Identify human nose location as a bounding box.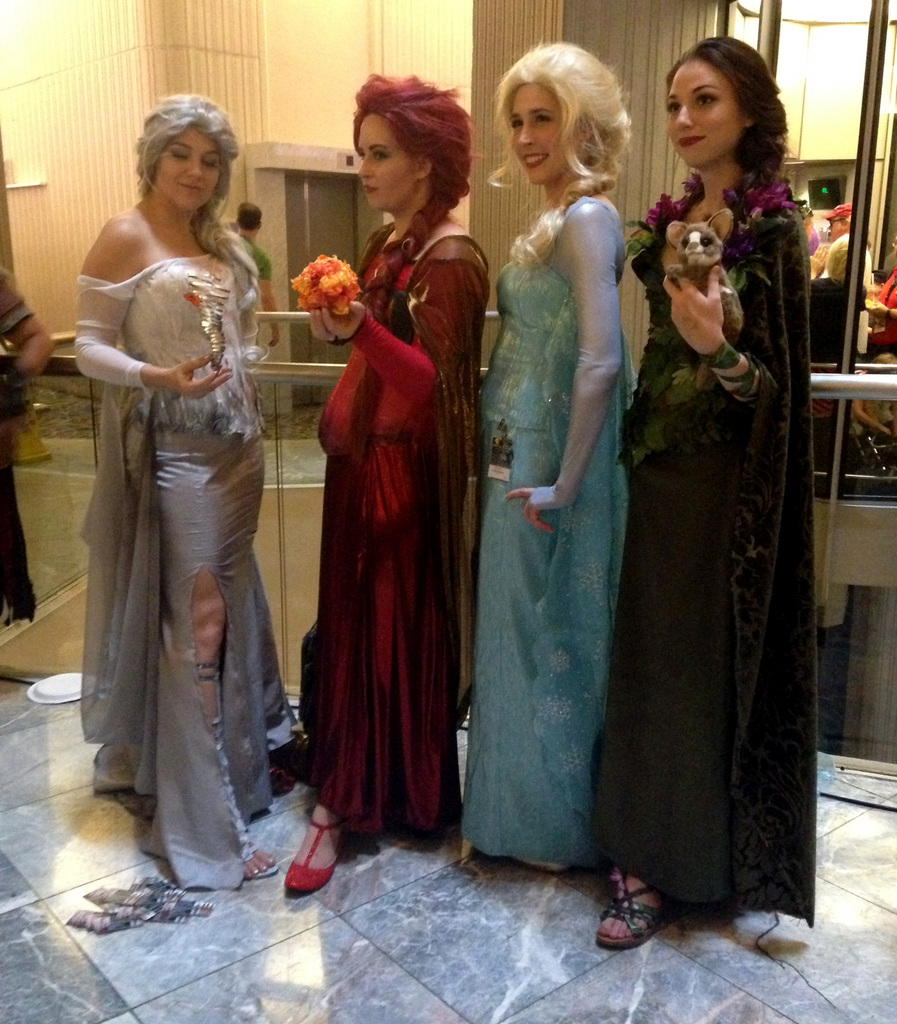
518 120 538 144.
